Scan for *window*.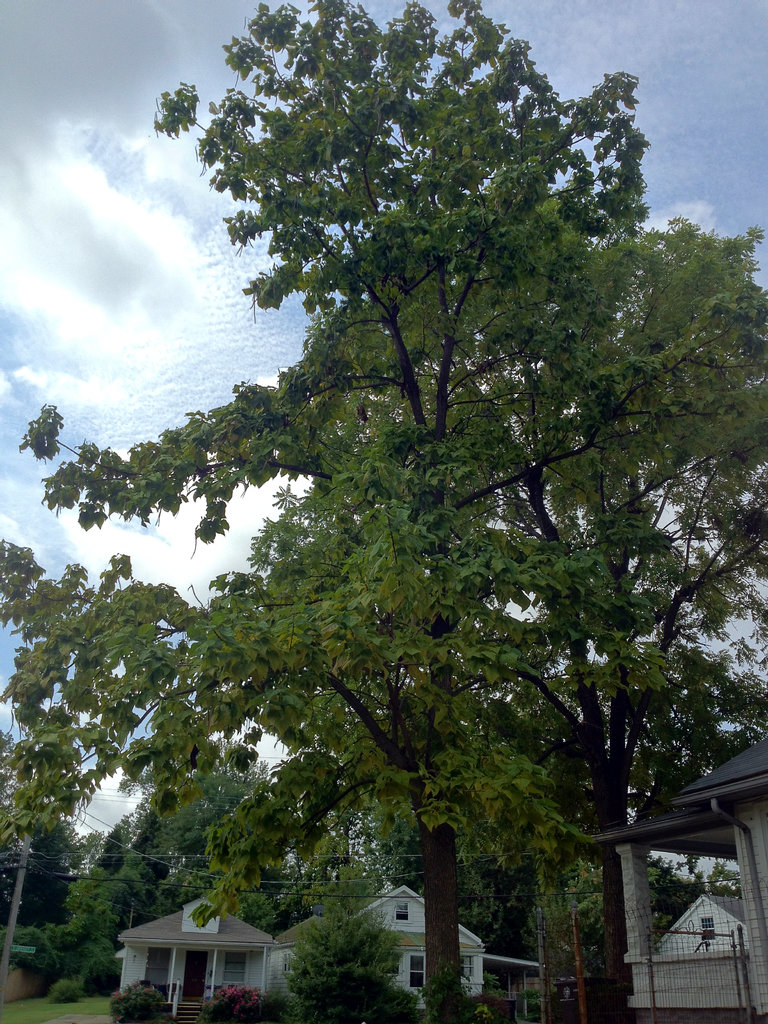
Scan result: {"x1": 462, "y1": 959, "x2": 476, "y2": 981}.
